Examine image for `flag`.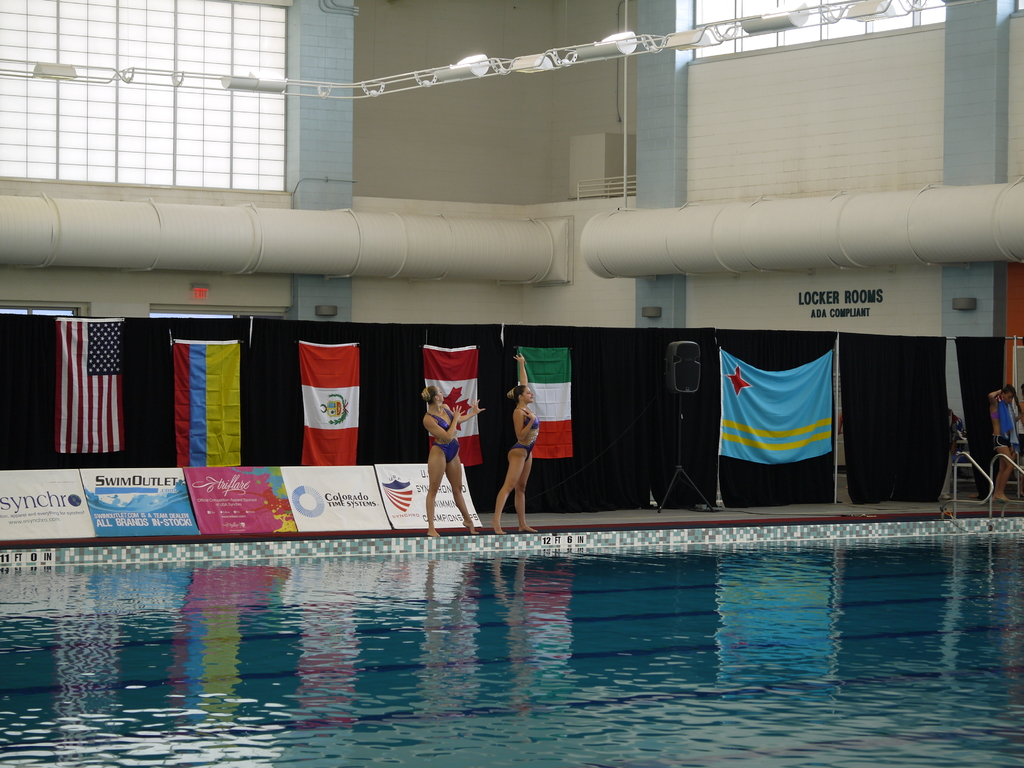
Examination result: 299:339:358:472.
